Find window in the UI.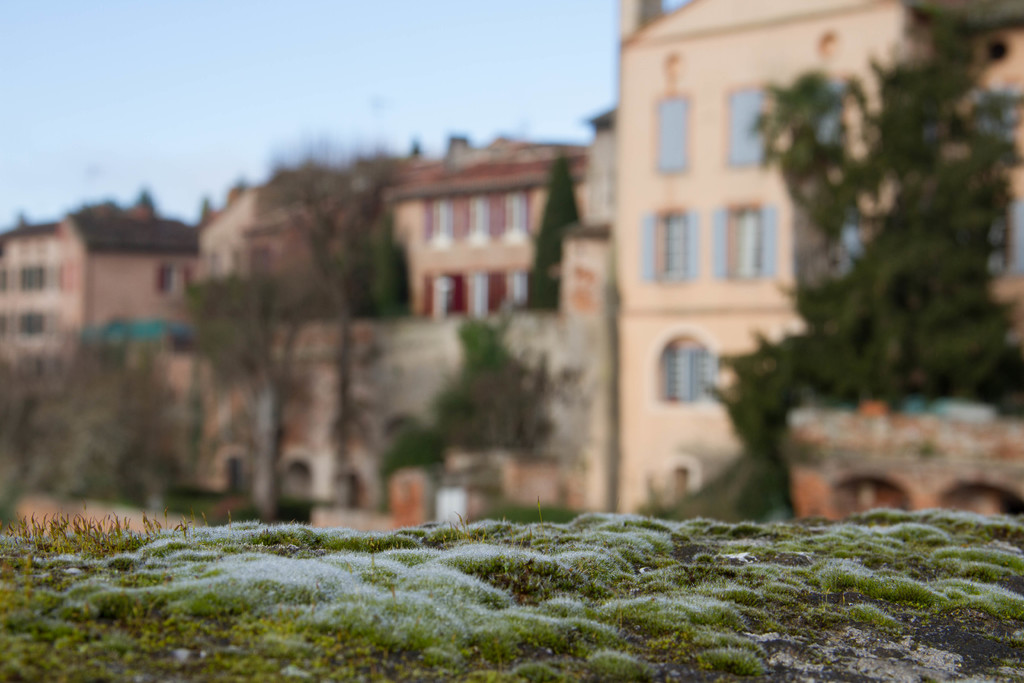
UI element at pyautogui.locateOnScreen(649, 93, 692, 173).
